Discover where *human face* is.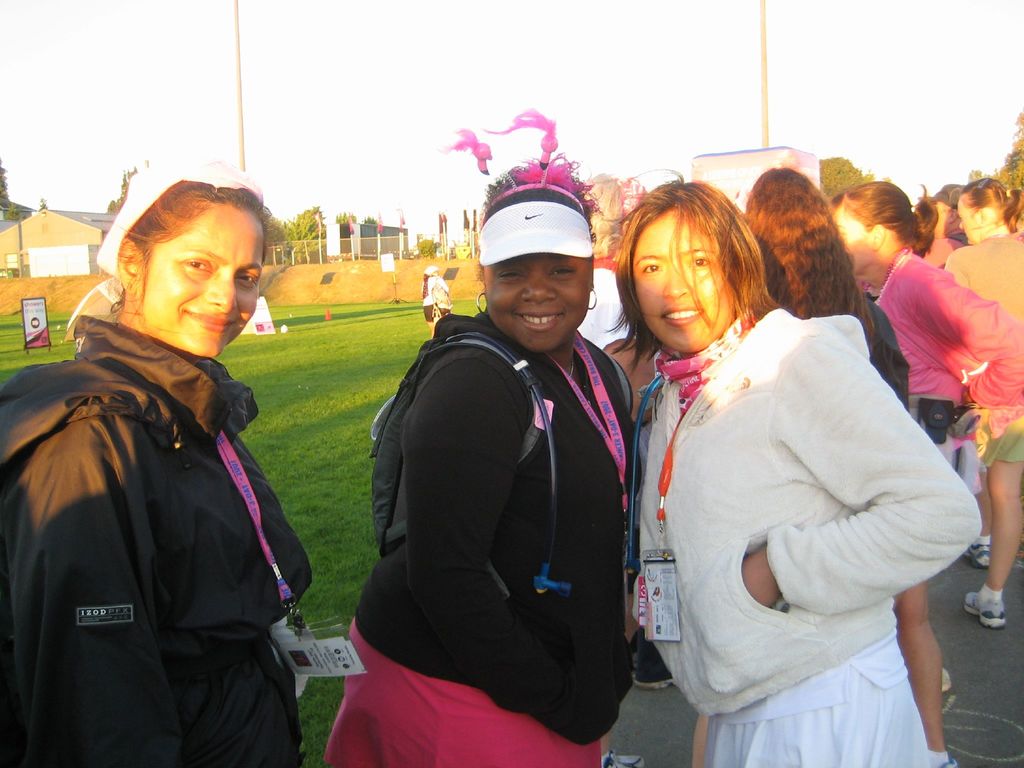
Discovered at (147, 216, 264, 361).
